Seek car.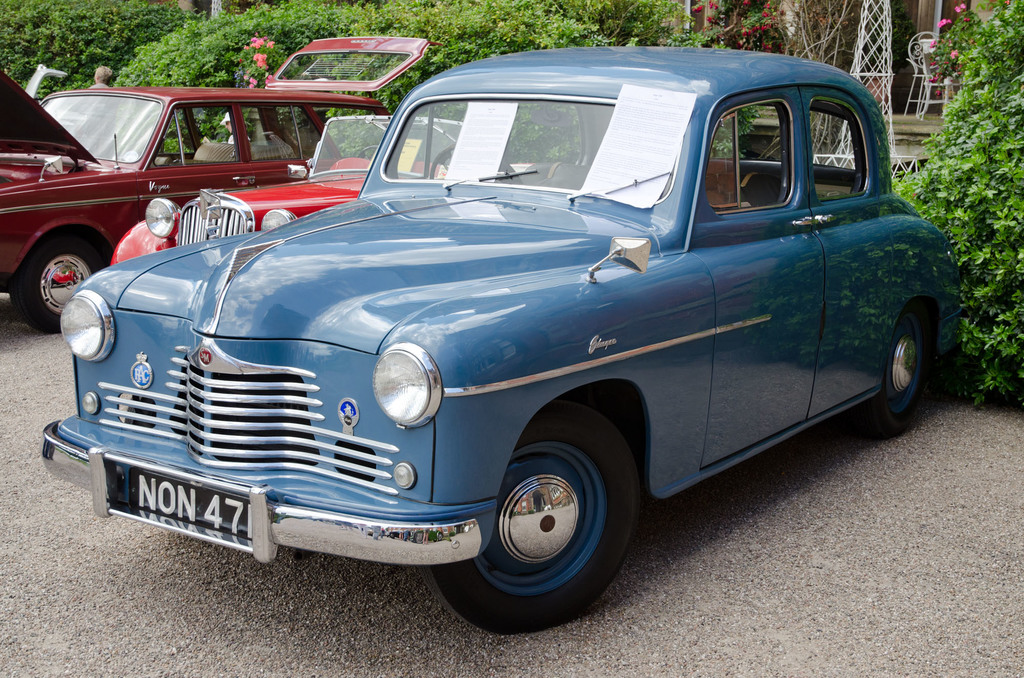
<bbox>110, 112, 531, 264</bbox>.
